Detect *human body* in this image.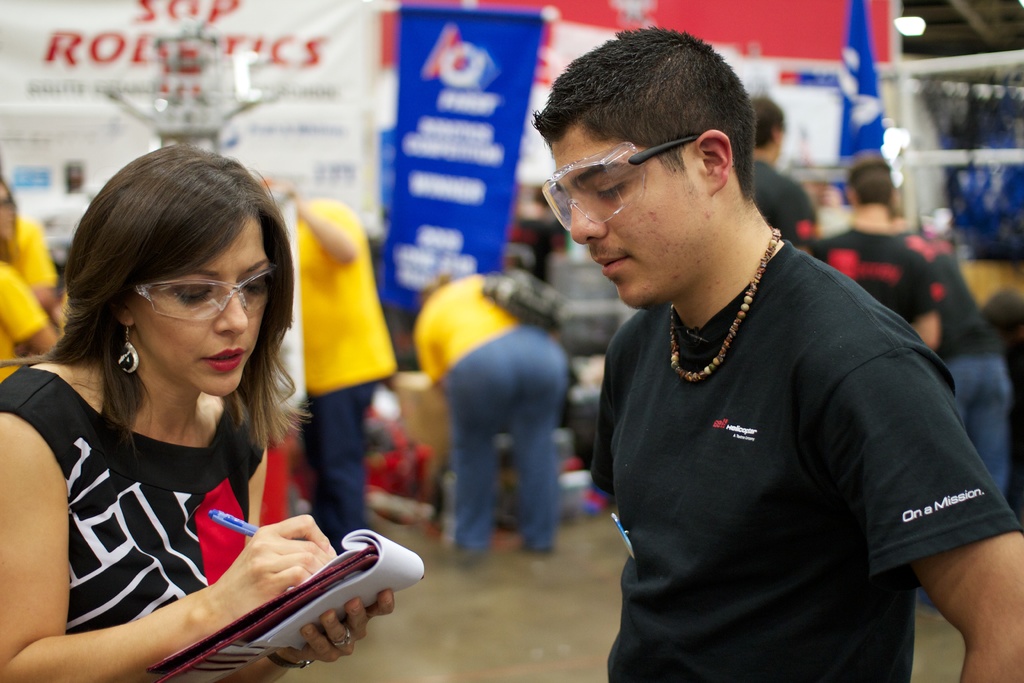
Detection: 808,160,939,354.
